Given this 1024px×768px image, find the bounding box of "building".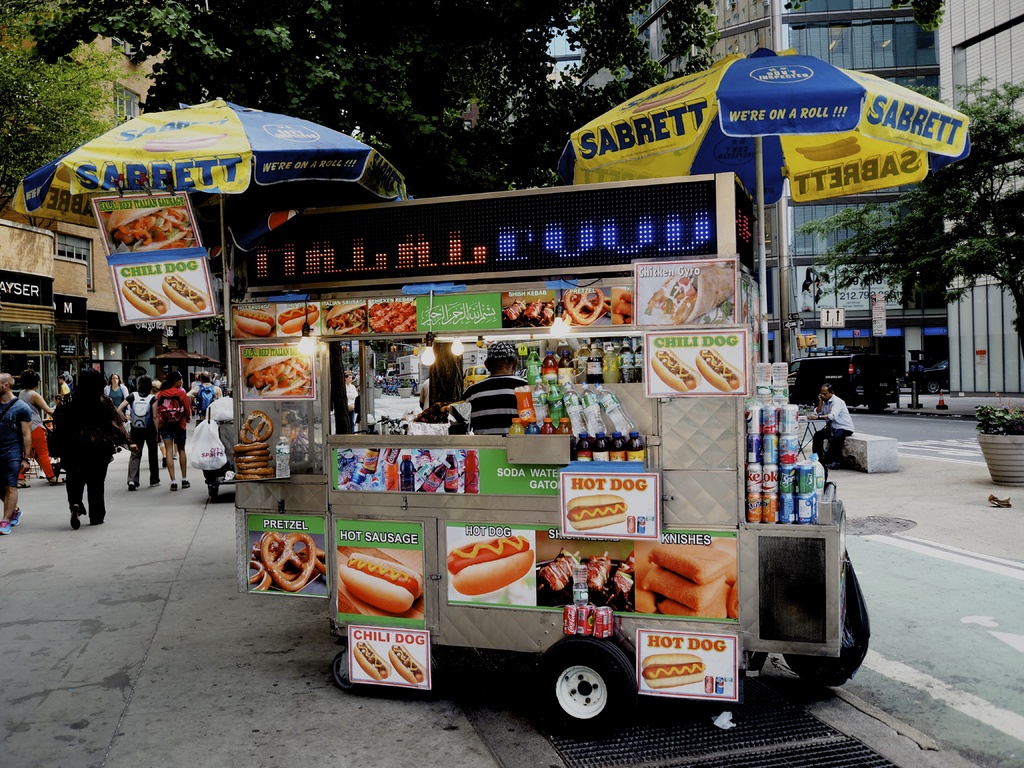
495/0/1023/421.
